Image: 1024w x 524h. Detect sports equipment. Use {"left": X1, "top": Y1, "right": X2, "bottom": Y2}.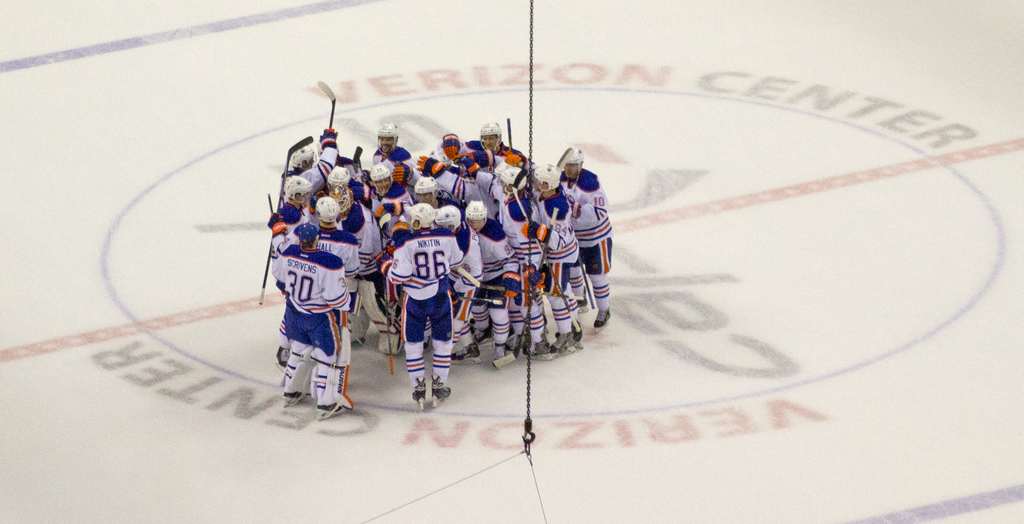
{"left": 479, "top": 123, "right": 502, "bottom": 146}.
